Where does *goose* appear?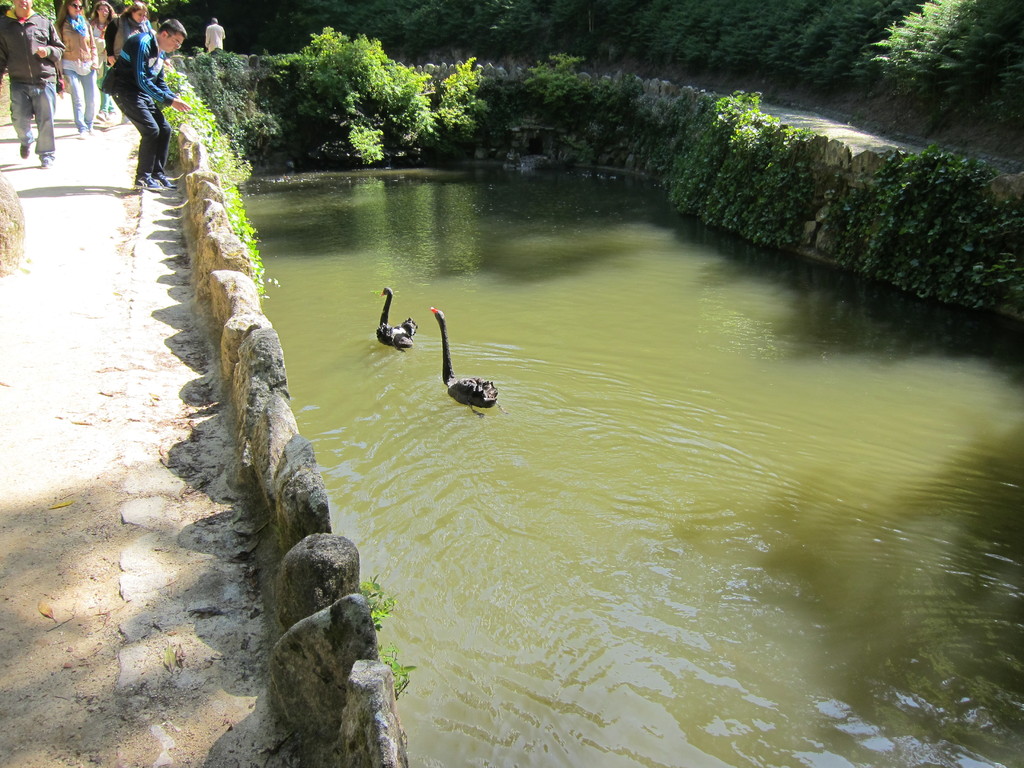
Appears at (433, 305, 498, 408).
